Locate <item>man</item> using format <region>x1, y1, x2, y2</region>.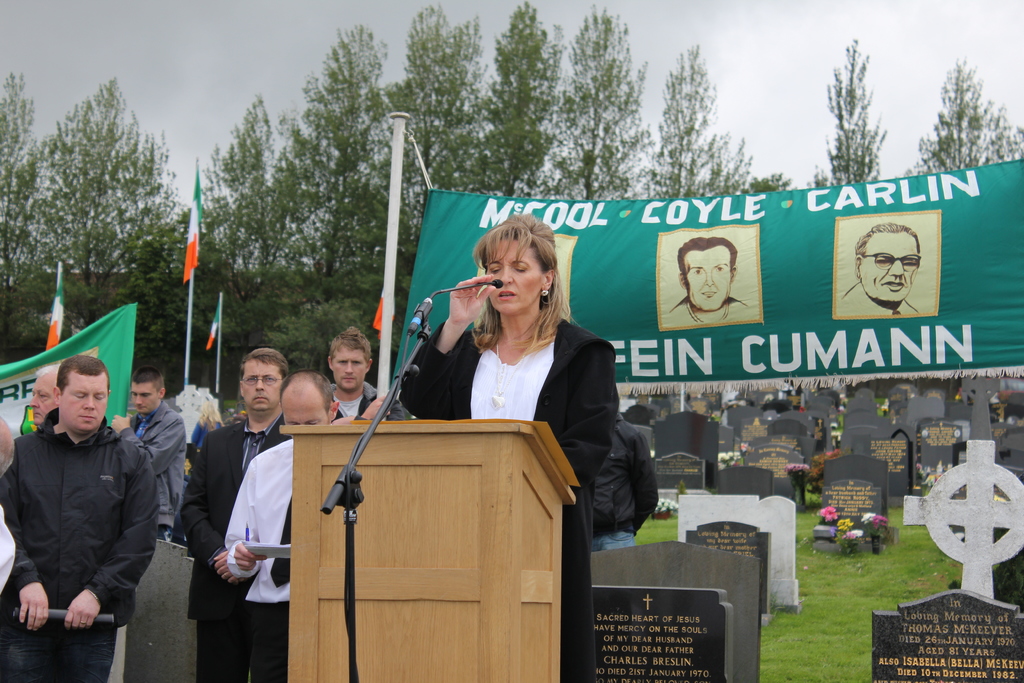
<region>222, 368, 342, 682</region>.
